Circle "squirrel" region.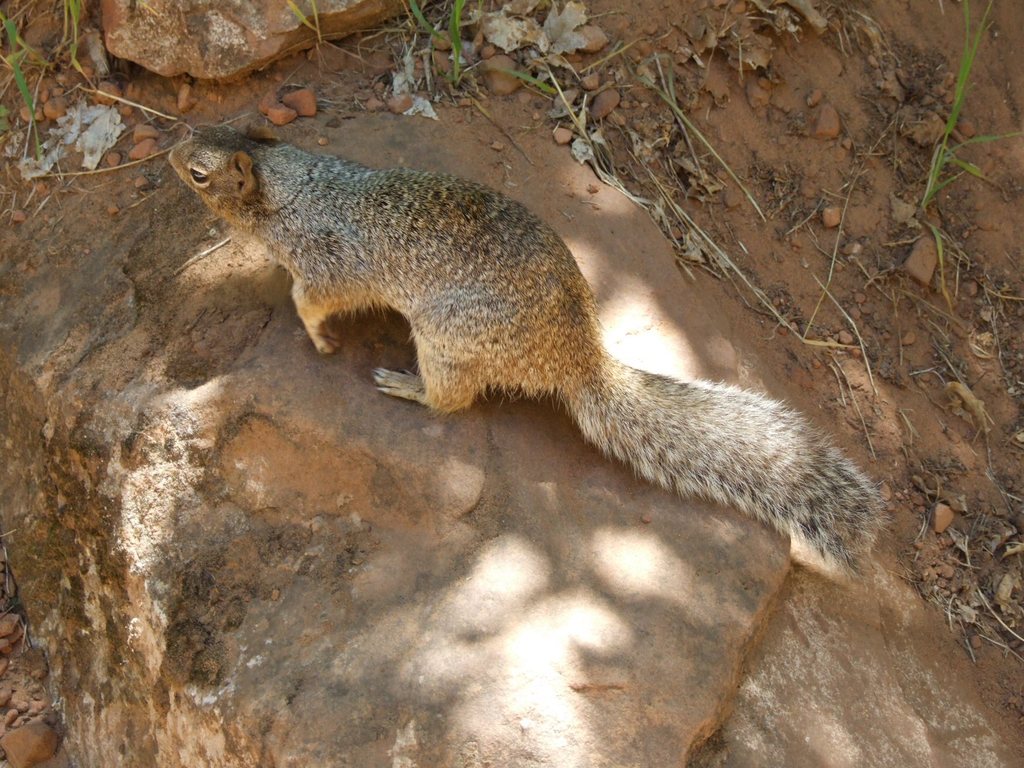
Region: crop(170, 122, 886, 563).
